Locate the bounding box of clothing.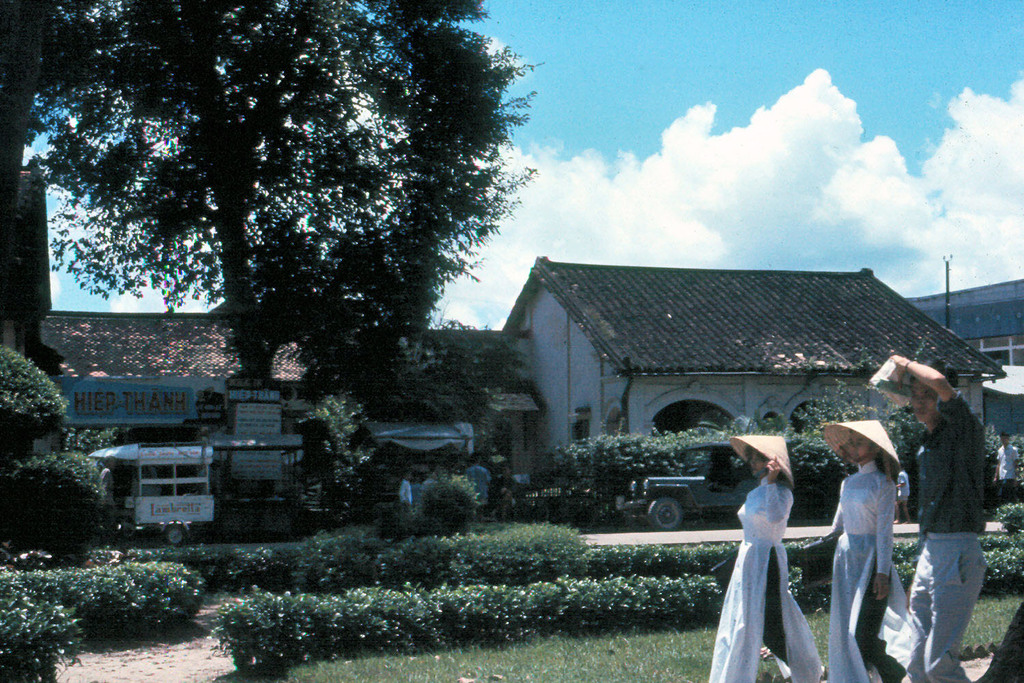
Bounding box: bbox(834, 456, 933, 682).
